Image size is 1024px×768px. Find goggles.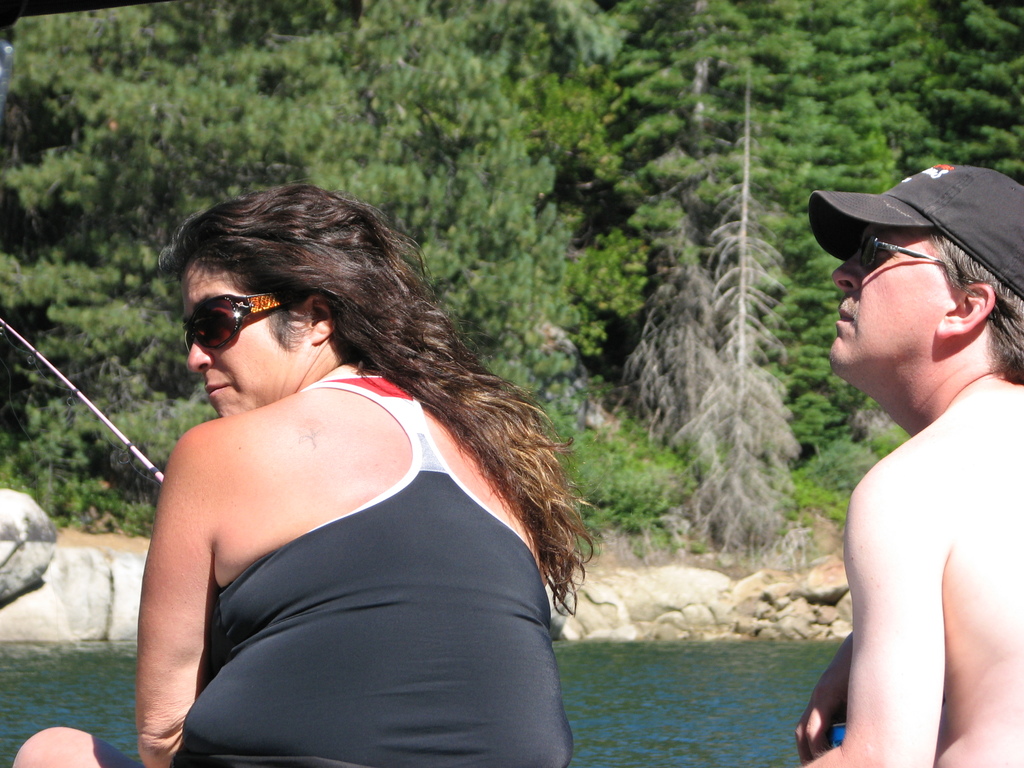
select_region(185, 284, 294, 352).
